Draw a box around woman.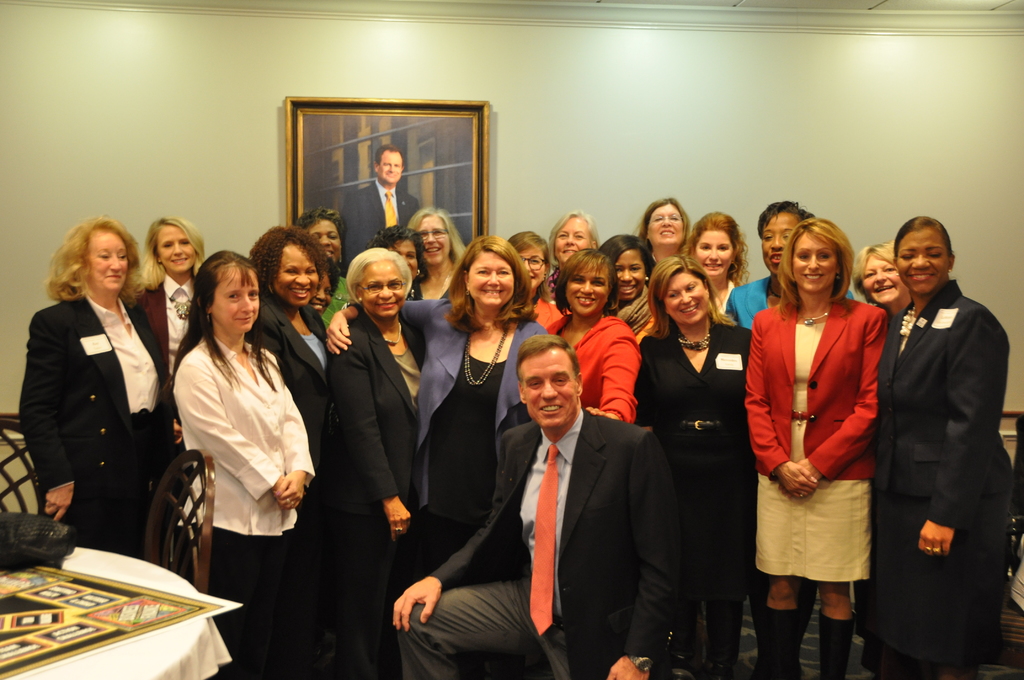
pyautogui.locateOnScreen(691, 214, 752, 307).
